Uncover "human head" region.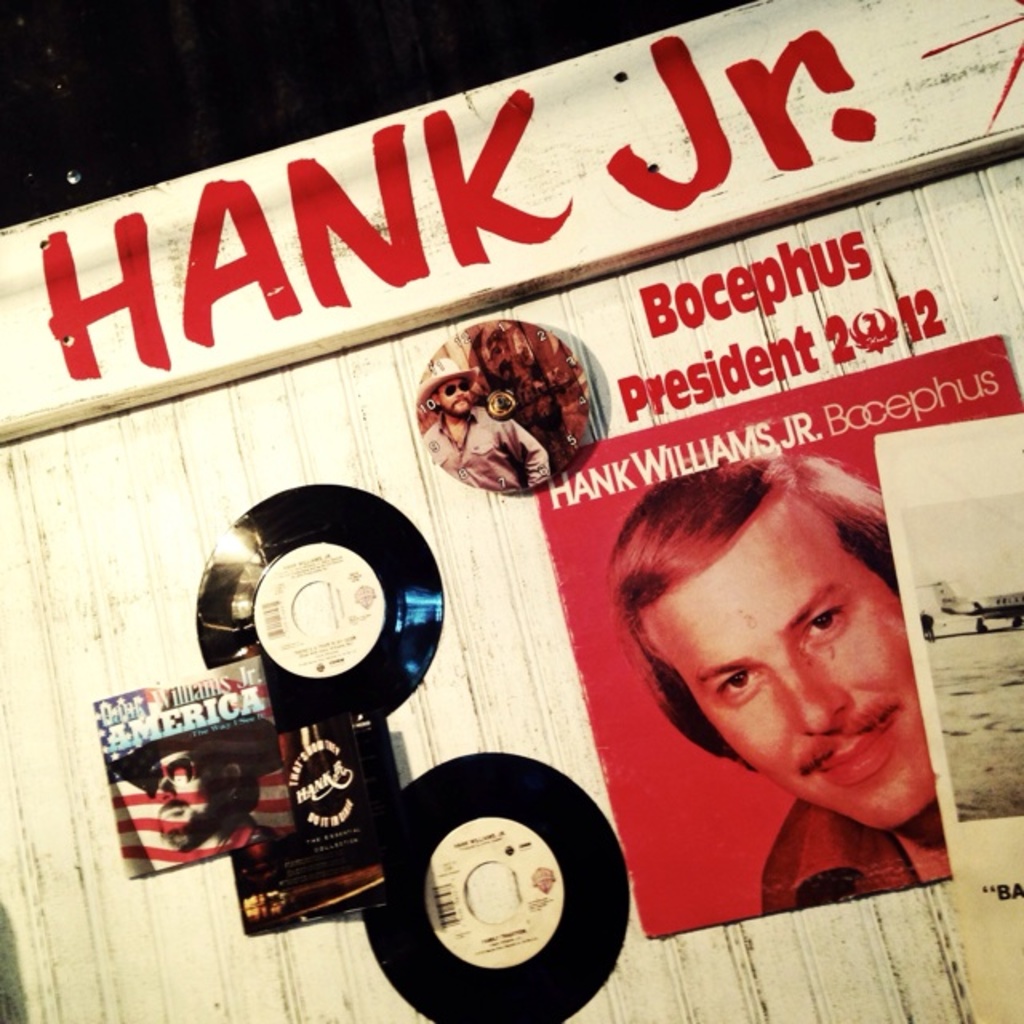
Uncovered: left=149, top=734, right=256, bottom=853.
